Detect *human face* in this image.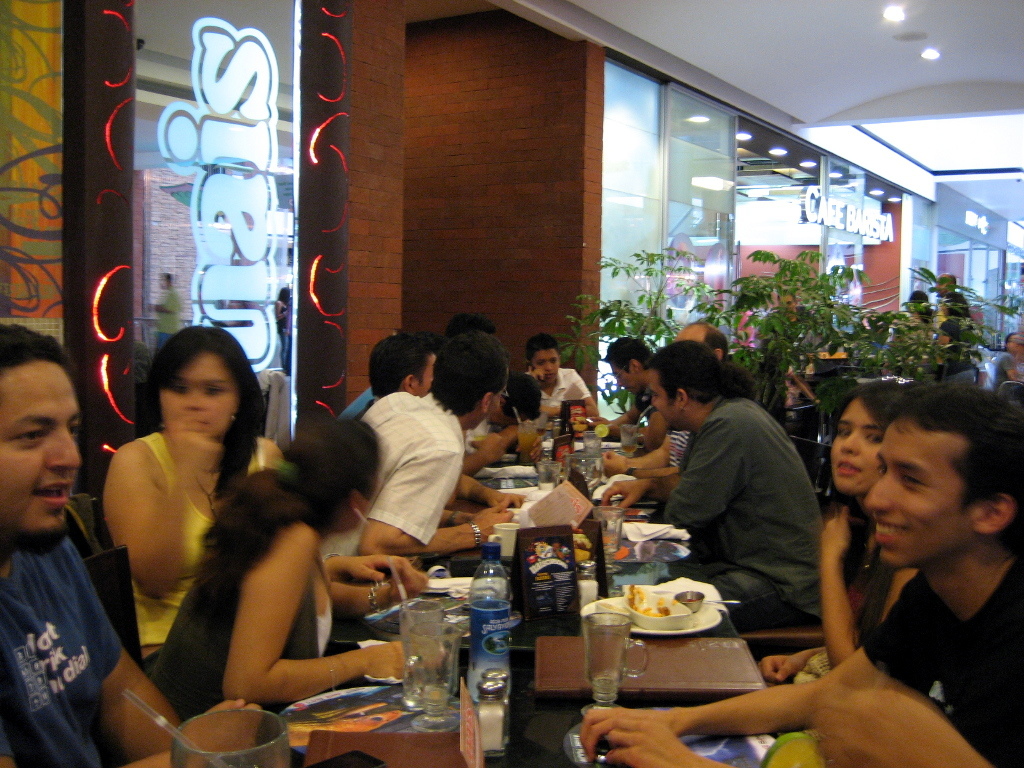
Detection: 832,396,882,494.
